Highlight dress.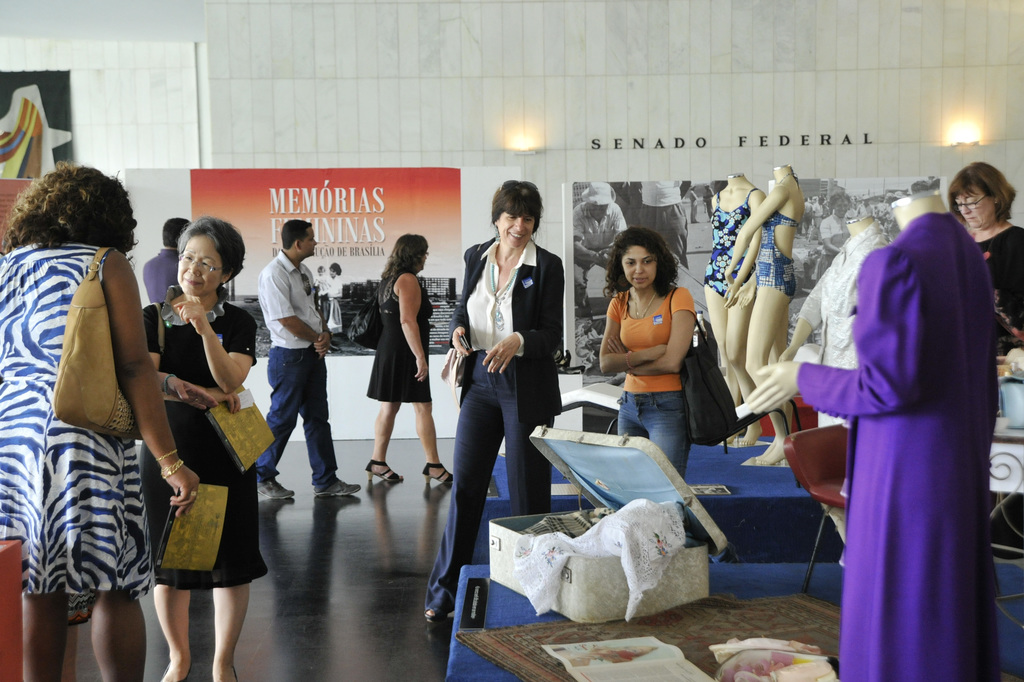
Highlighted region: (138,300,268,587).
